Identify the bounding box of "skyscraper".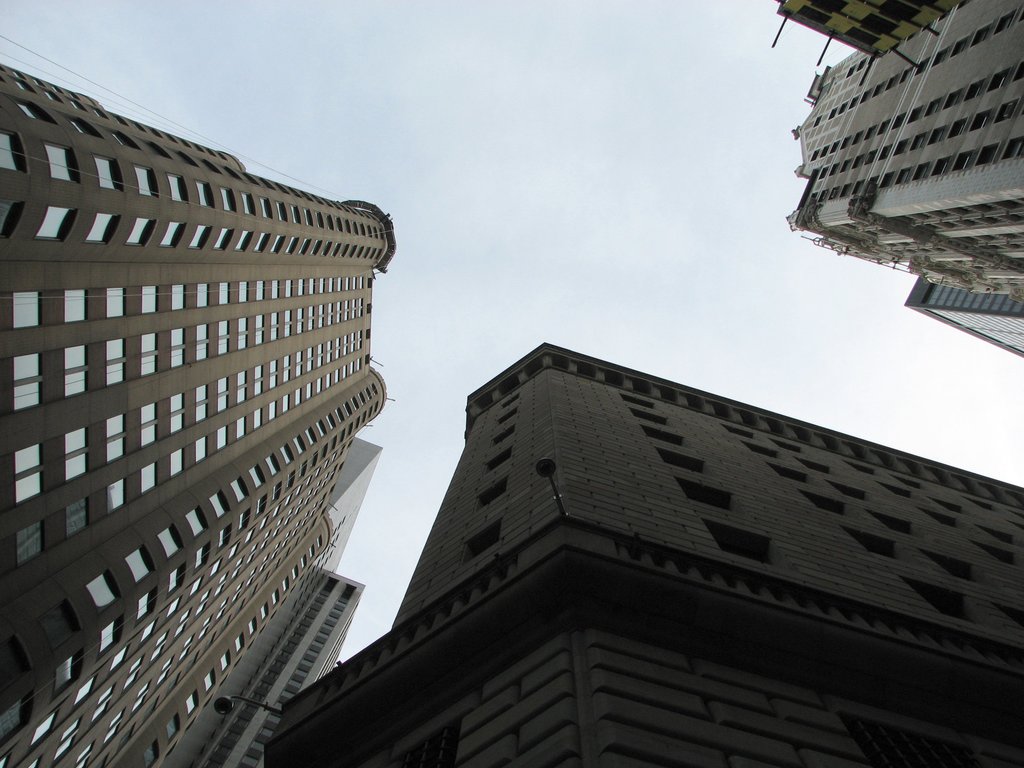
(x1=774, y1=0, x2=1021, y2=344).
